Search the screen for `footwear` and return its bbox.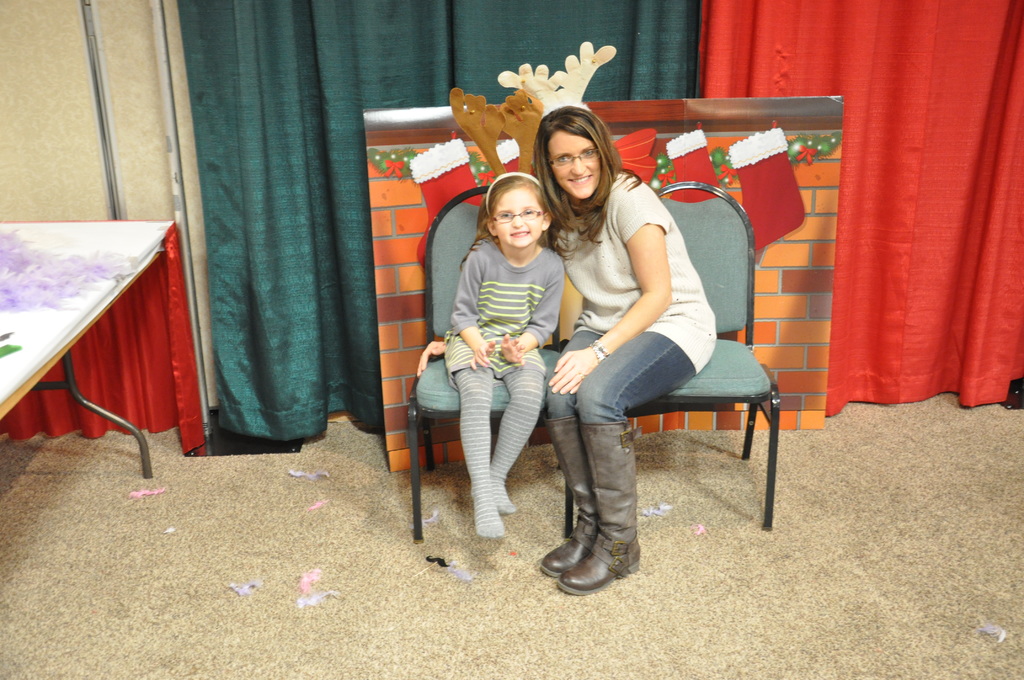
Found: (x1=556, y1=418, x2=645, y2=599).
